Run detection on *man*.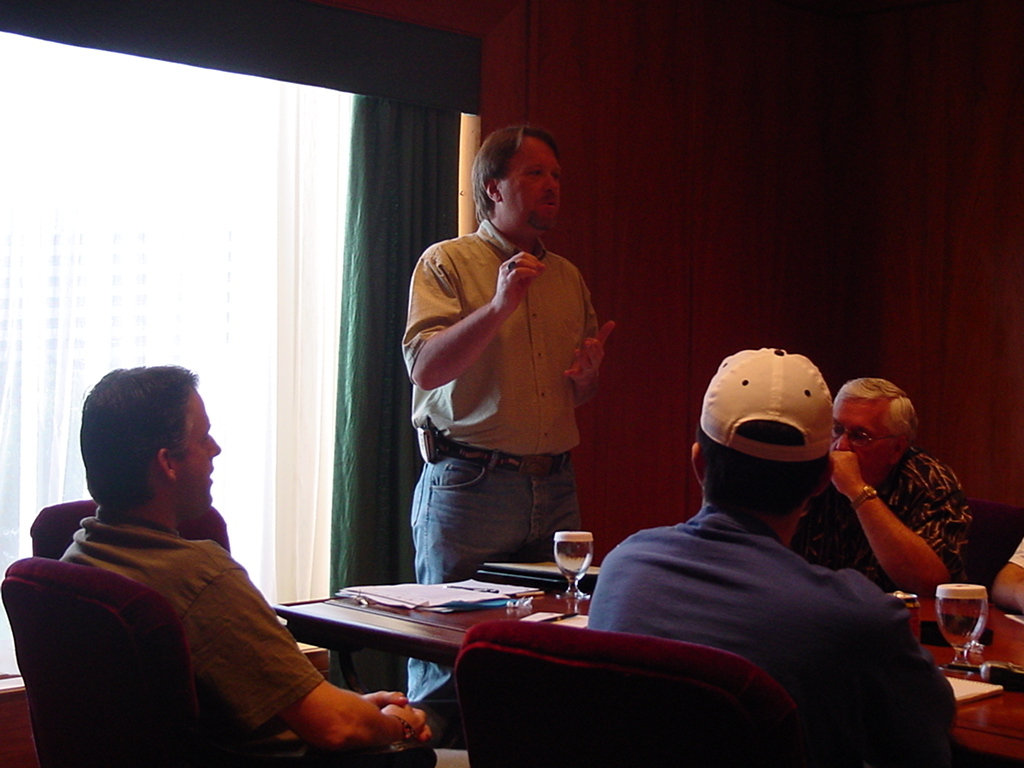
Result: 397,122,614,750.
